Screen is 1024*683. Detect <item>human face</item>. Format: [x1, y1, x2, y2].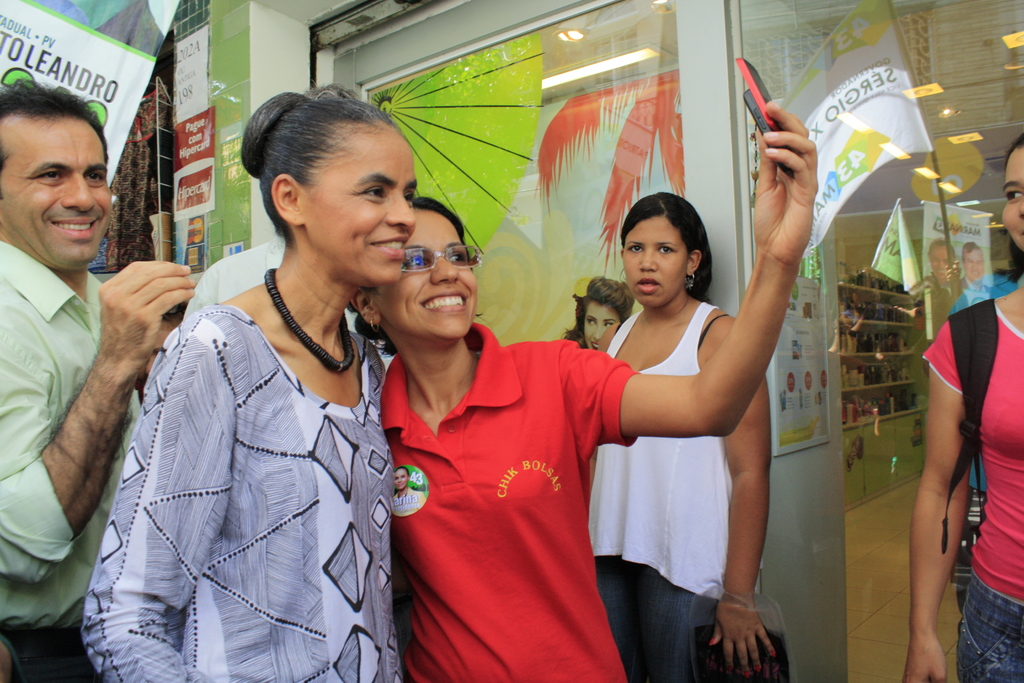
[372, 209, 477, 342].
